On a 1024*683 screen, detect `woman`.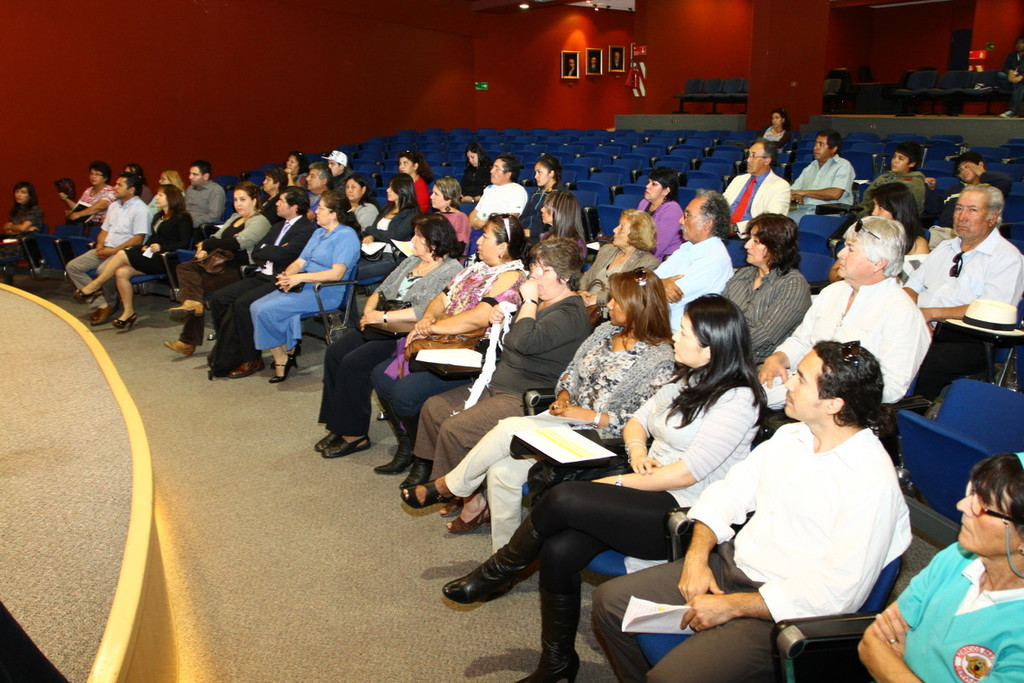
<bbox>282, 152, 307, 188</bbox>.
